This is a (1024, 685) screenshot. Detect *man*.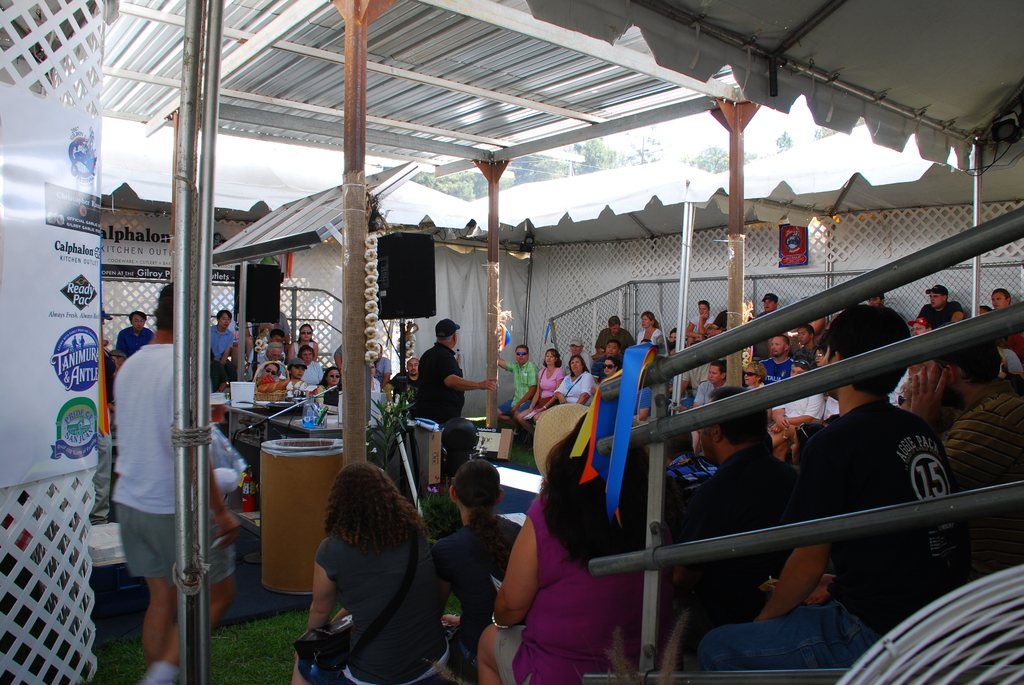
(left=592, top=347, right=622, bottom=379).
